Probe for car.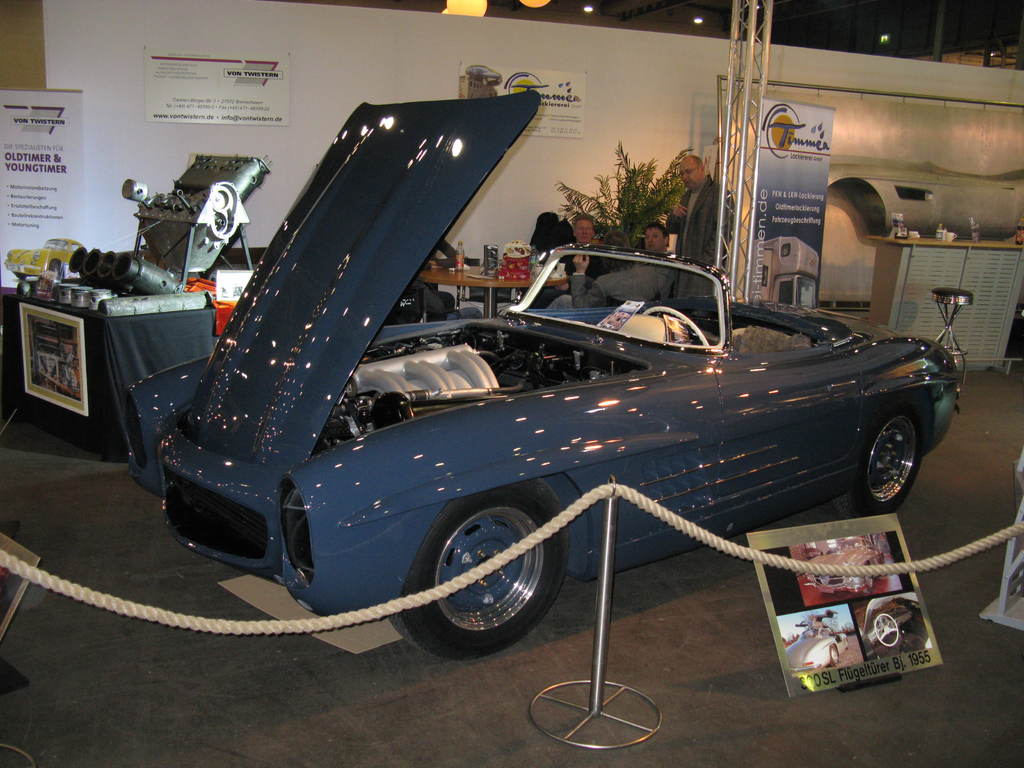
Probe result: box(122, 92, 961, 659).
